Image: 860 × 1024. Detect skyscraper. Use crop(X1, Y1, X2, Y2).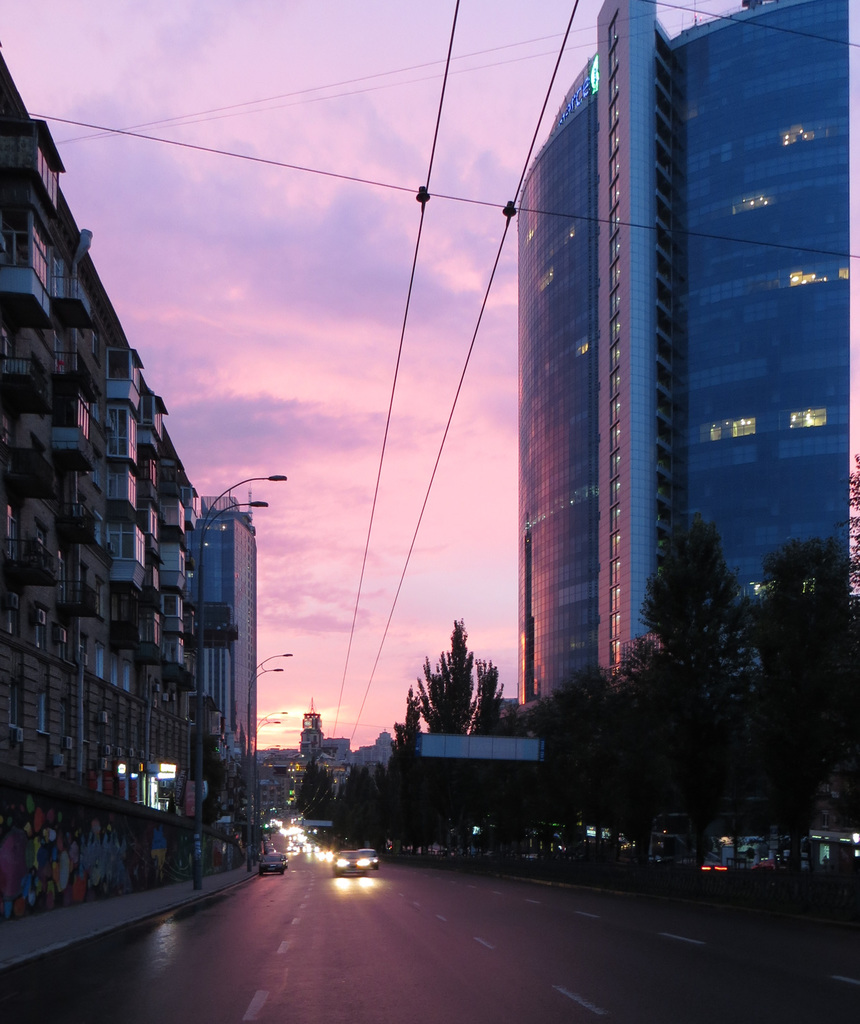
crop(177, 493, 272, 833).
